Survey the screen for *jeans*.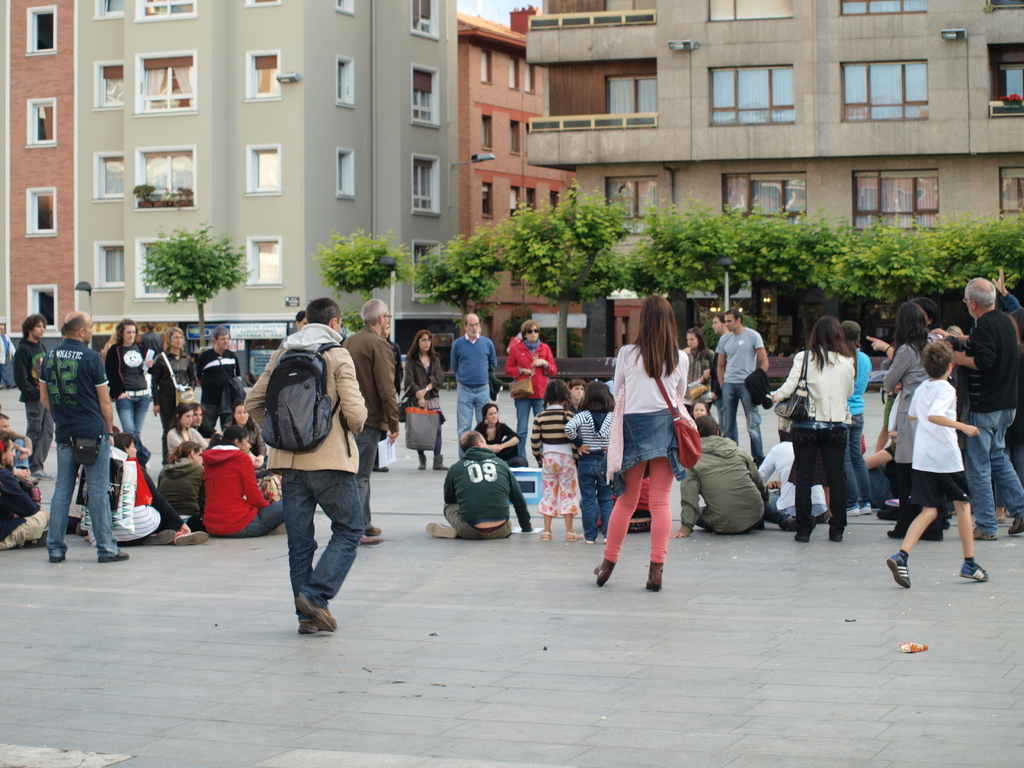
Survey found: pyautogui.locateOnScreen(513, 399, 541, 456).
